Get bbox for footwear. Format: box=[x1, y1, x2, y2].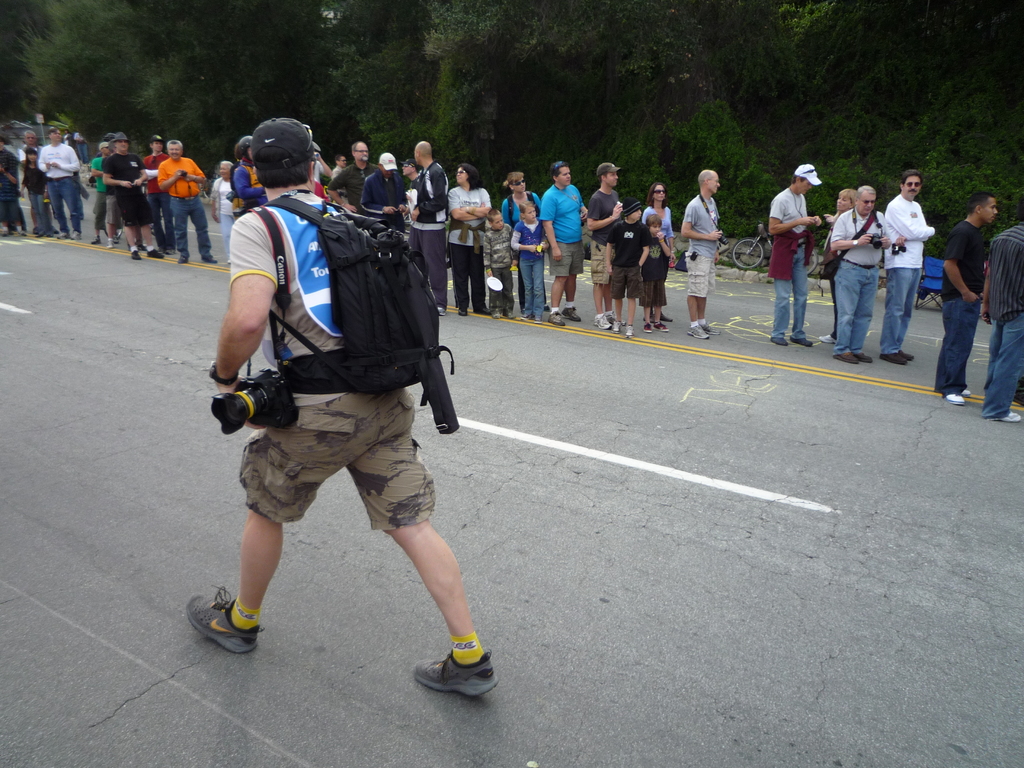
box=[625, 324, 635, 338].
